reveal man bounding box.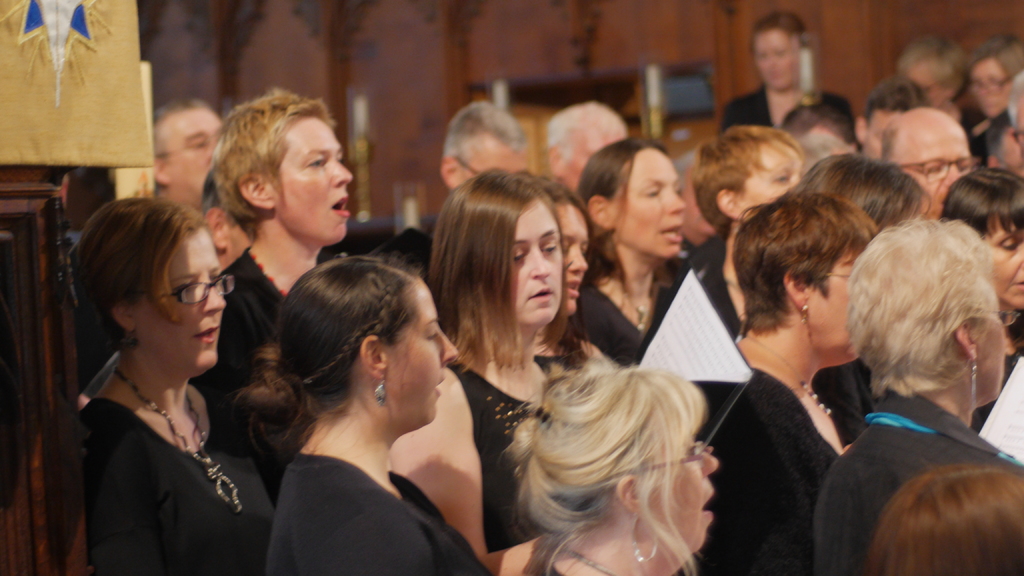
Revealed: detection(445, 104, 528, 199).
